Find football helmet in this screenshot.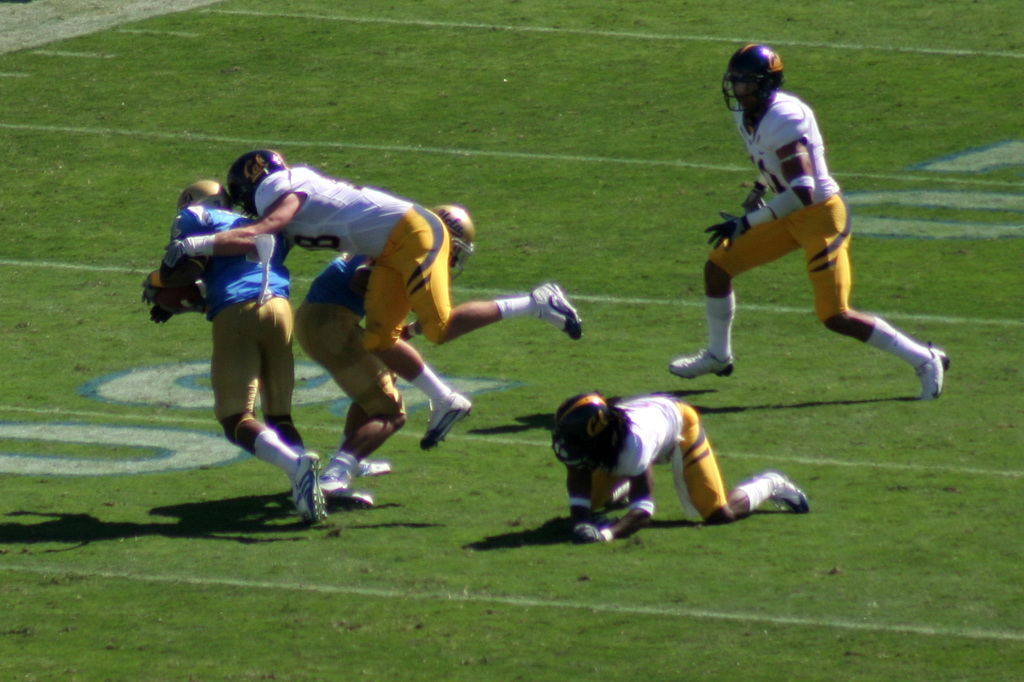
The bounding box for football helmet is <region>722, 43, 782, 118</region>.
